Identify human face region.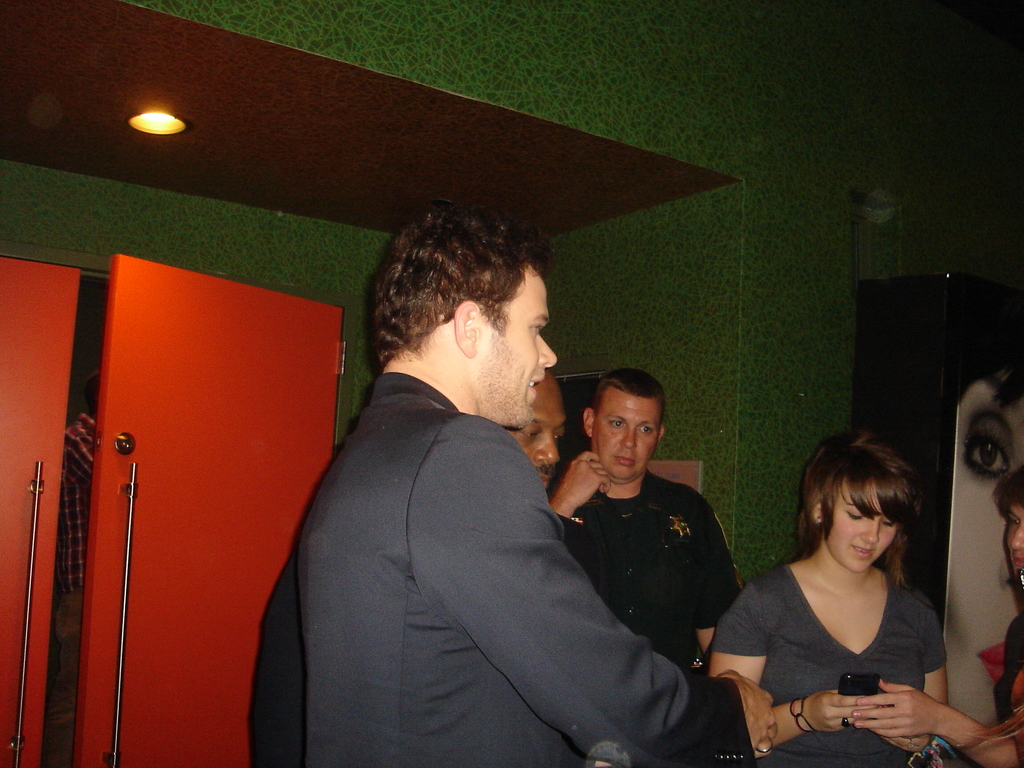
Region: (1010,513,1023,582).
